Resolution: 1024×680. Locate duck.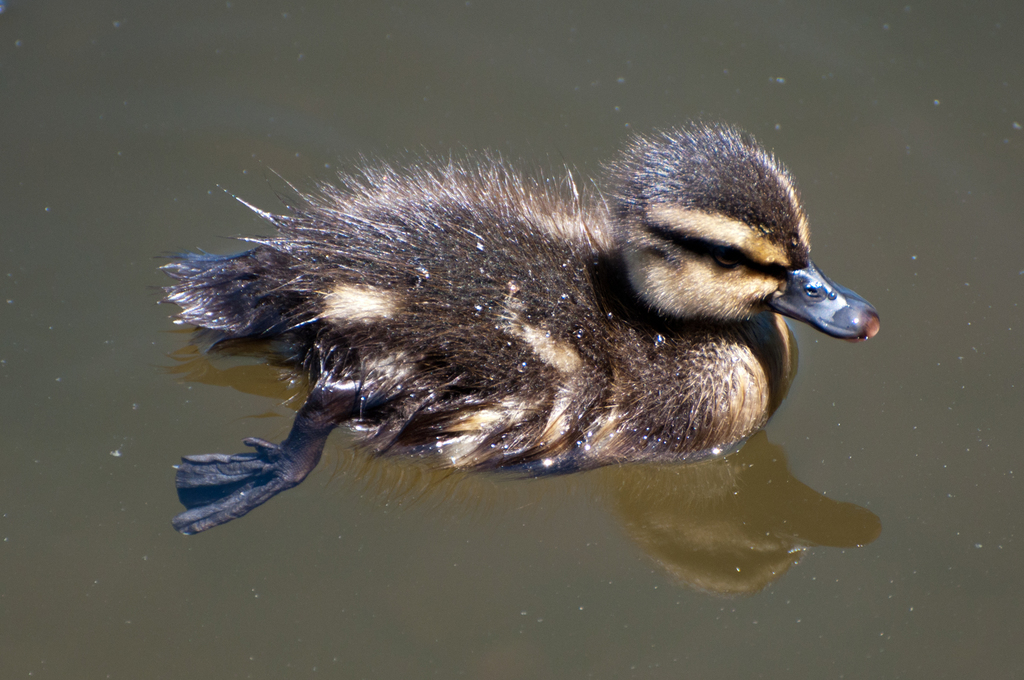
bbox=(161, 124, 876, 508).
